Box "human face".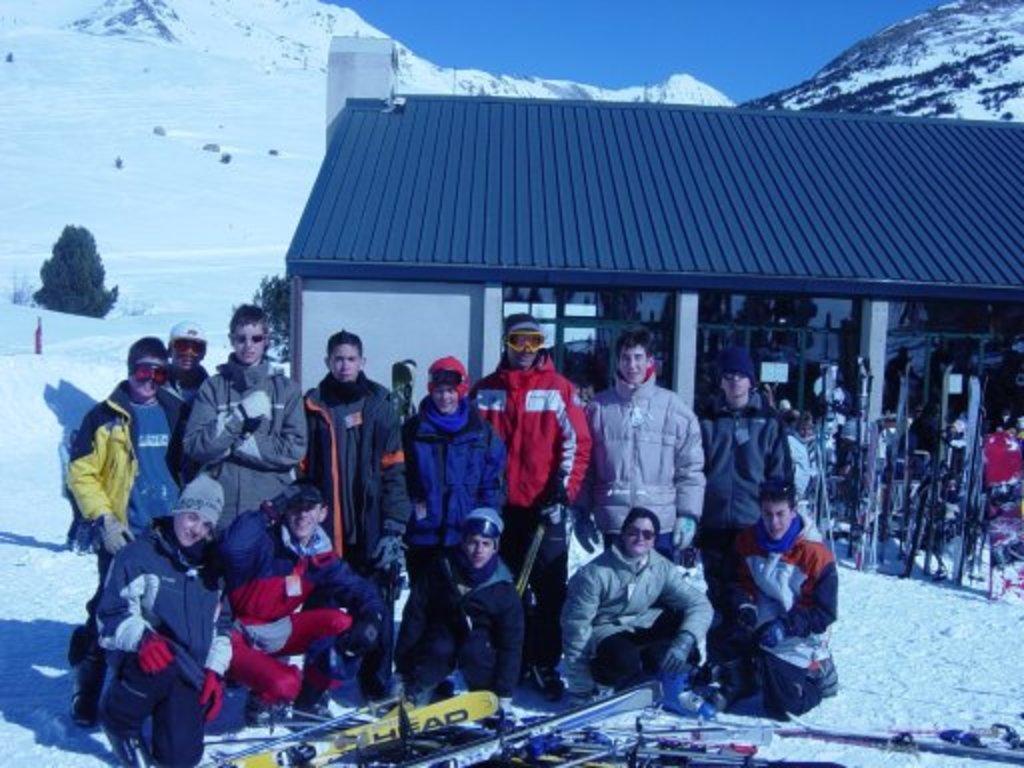
[x1=326, y1=342, x2=360, y2=382].
